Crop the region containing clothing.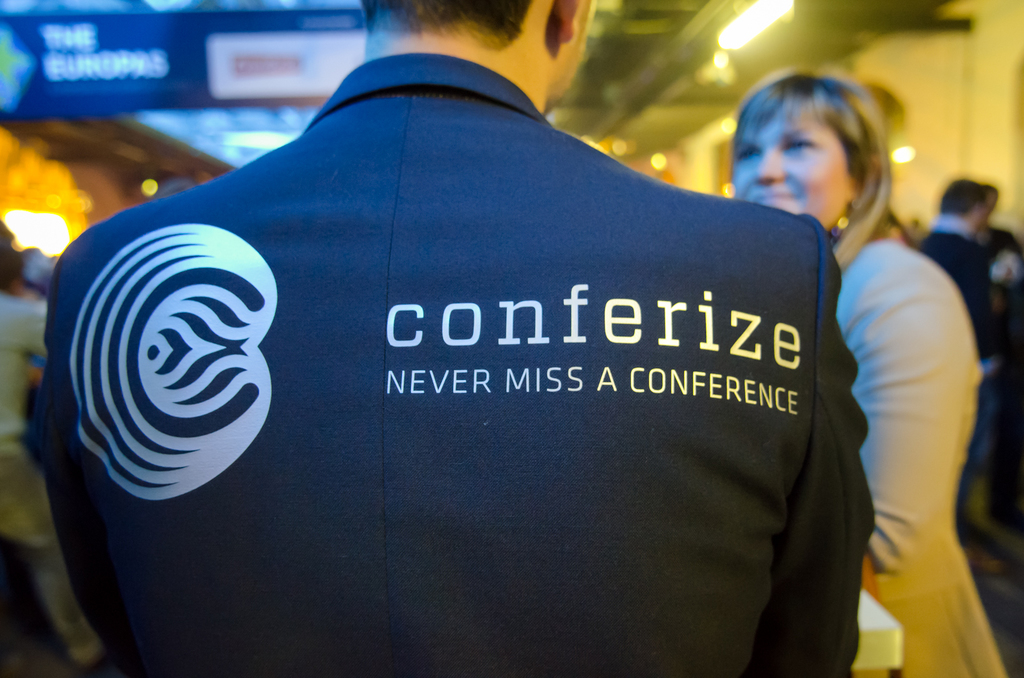
Crop region: x1=915 y1=223 x2=1000 y2=530.
